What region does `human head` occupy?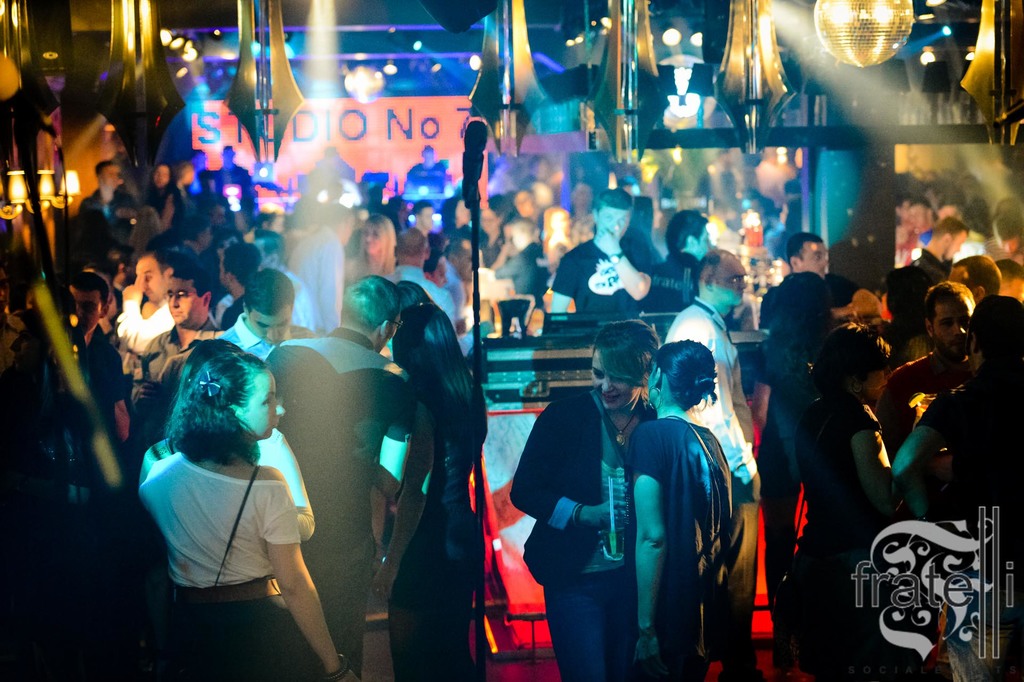
BBox(247, 268, 298, 343).
